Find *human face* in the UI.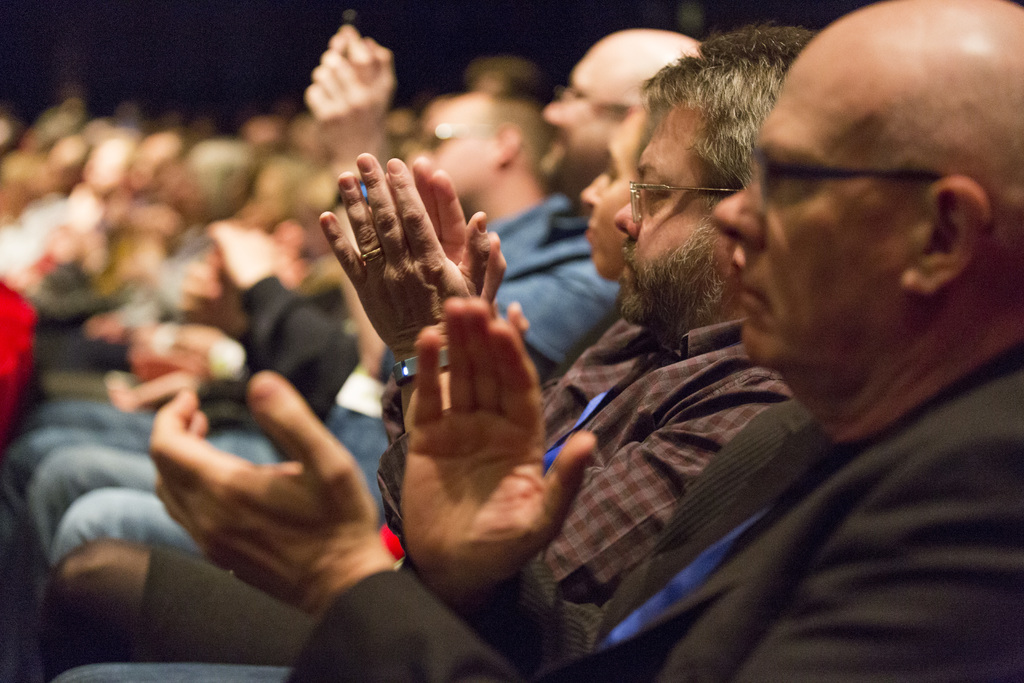
UI element at bbox(700, 68, 902, 383).
